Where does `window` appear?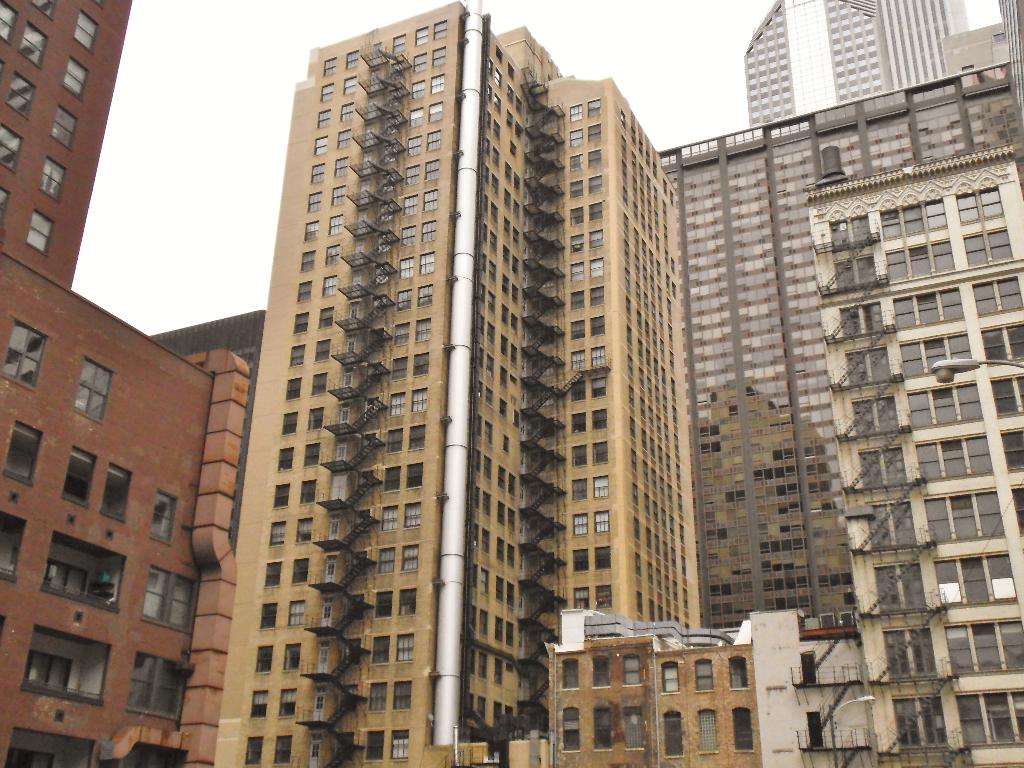
Appears at 697,657,723,694.
